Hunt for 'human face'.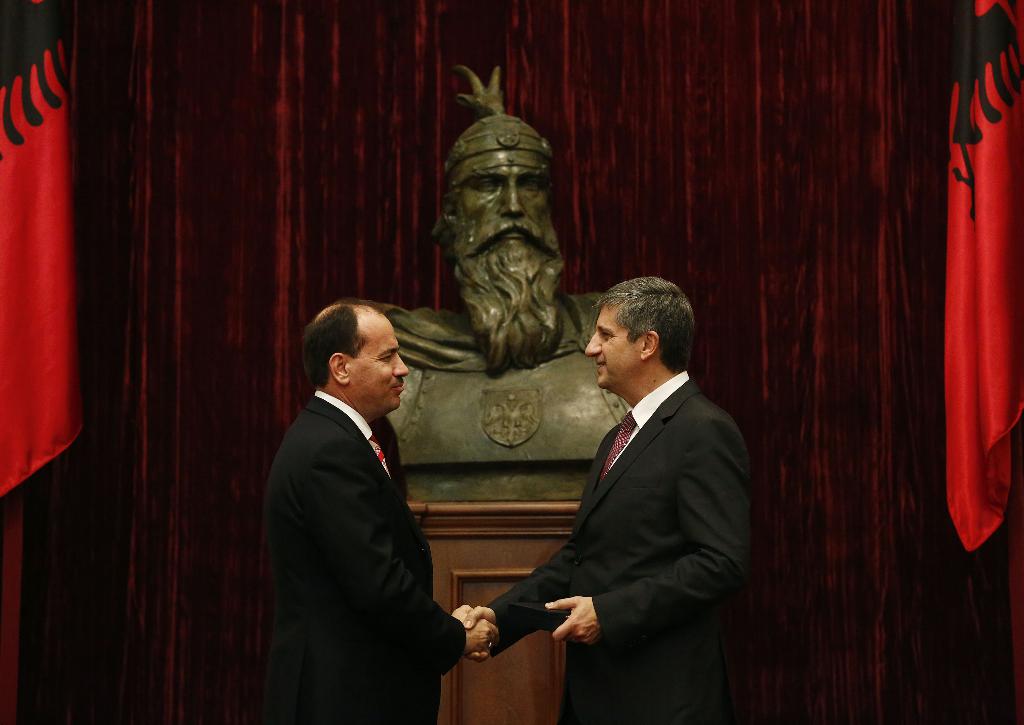
Hunted down at x1=354 y1=307 x2=408 y2=413.
